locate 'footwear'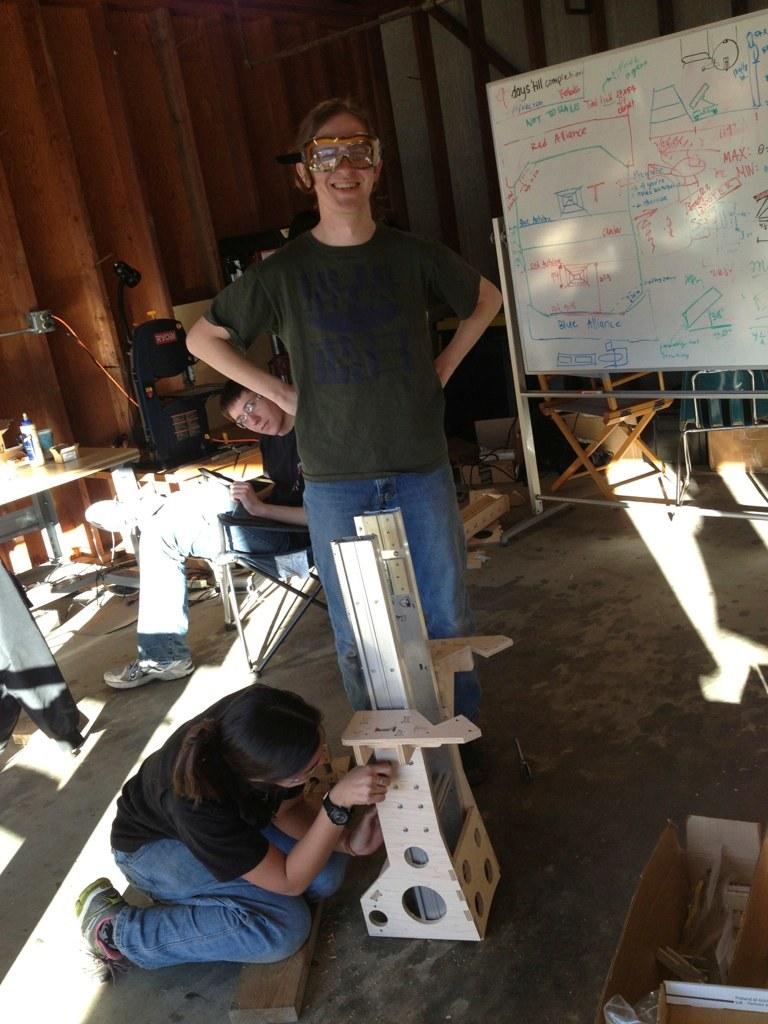
103 639 192 695
